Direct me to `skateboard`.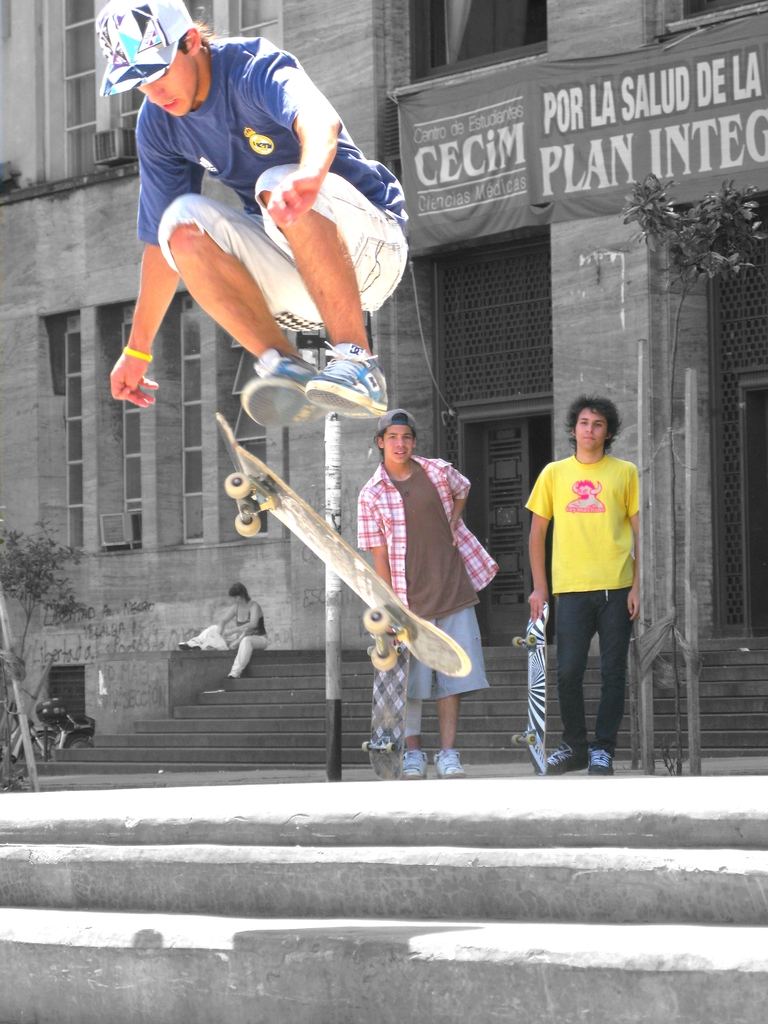
Direction: [369,622,408,781].
